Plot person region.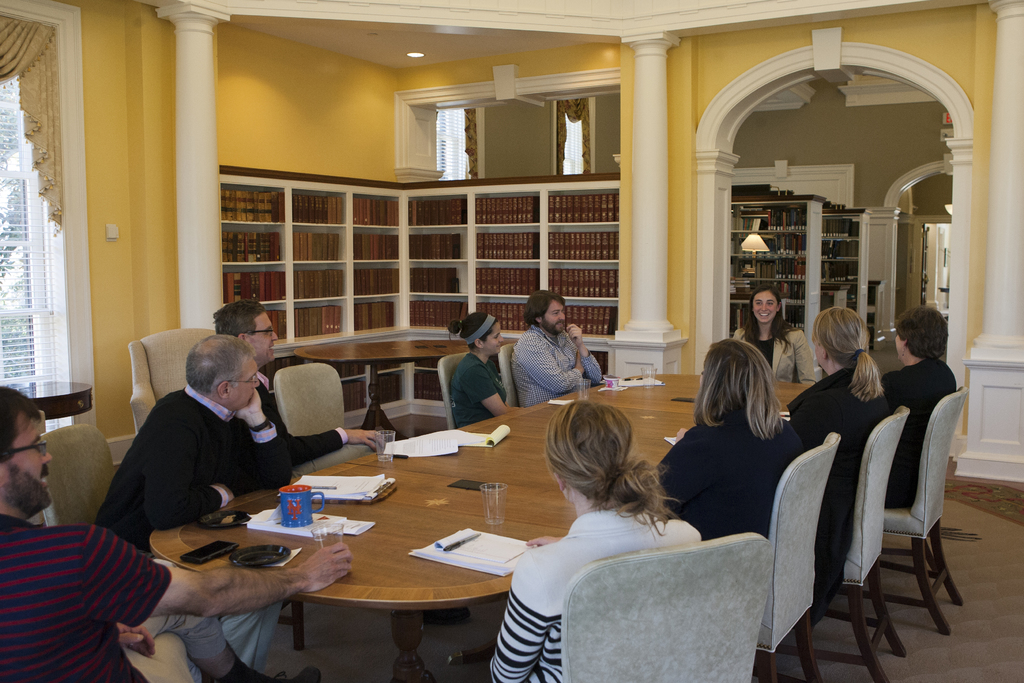
Plotted at [left=646, top=338, right=801, bottom=541].
